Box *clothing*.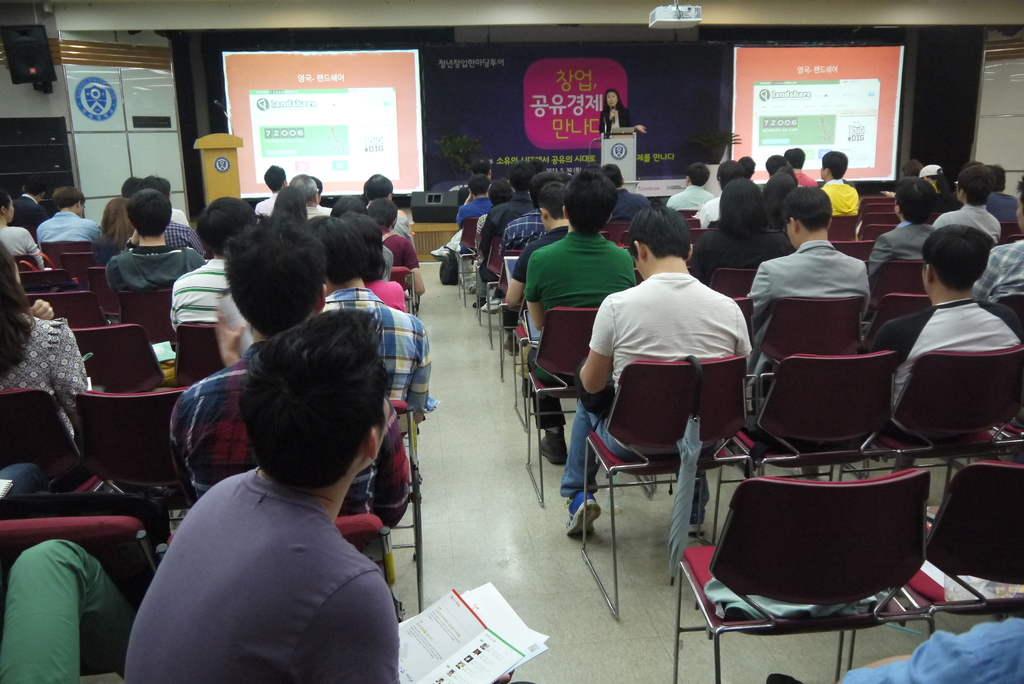
pyautogui.locateOnScreen(307, 203, 325, 218).
